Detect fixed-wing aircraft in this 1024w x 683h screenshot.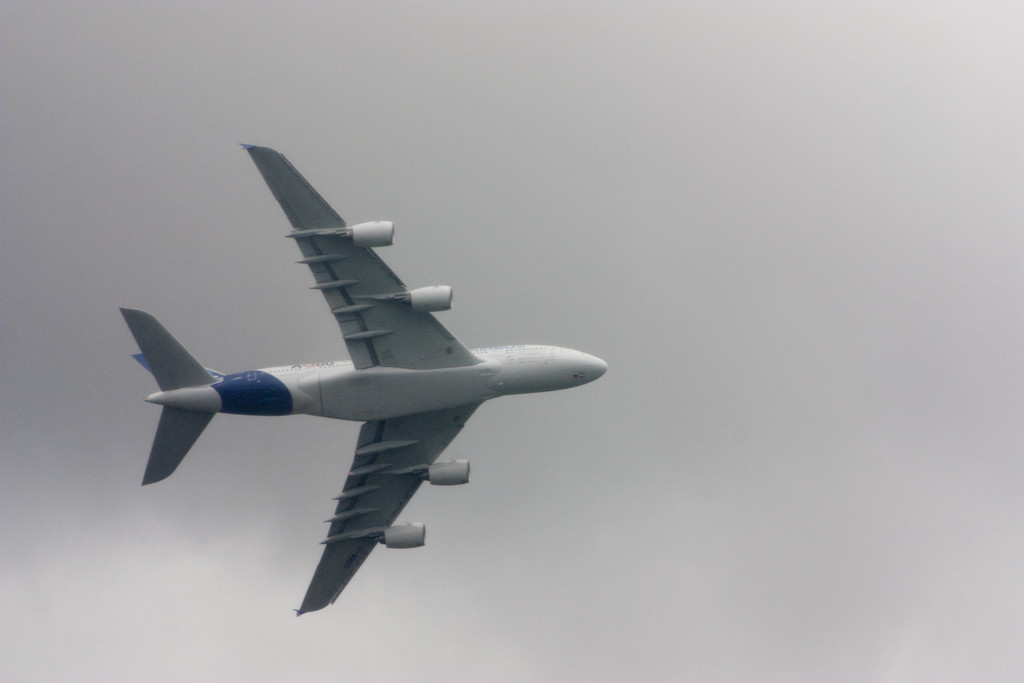
Detection: left=118, top=142, right=610, bottom=614.
